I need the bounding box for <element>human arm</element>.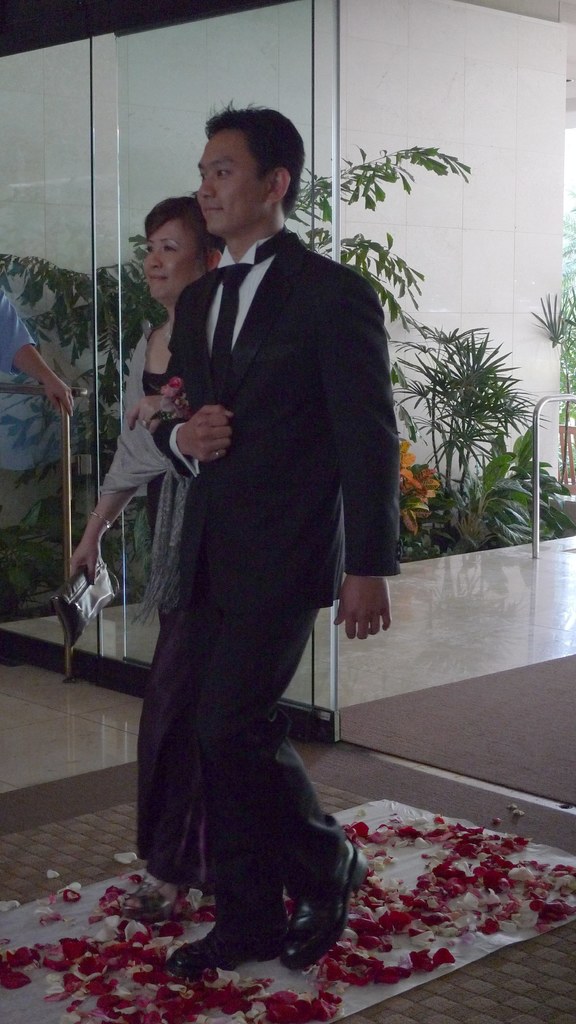
Here it is: box(0, 287, 76, 422).
